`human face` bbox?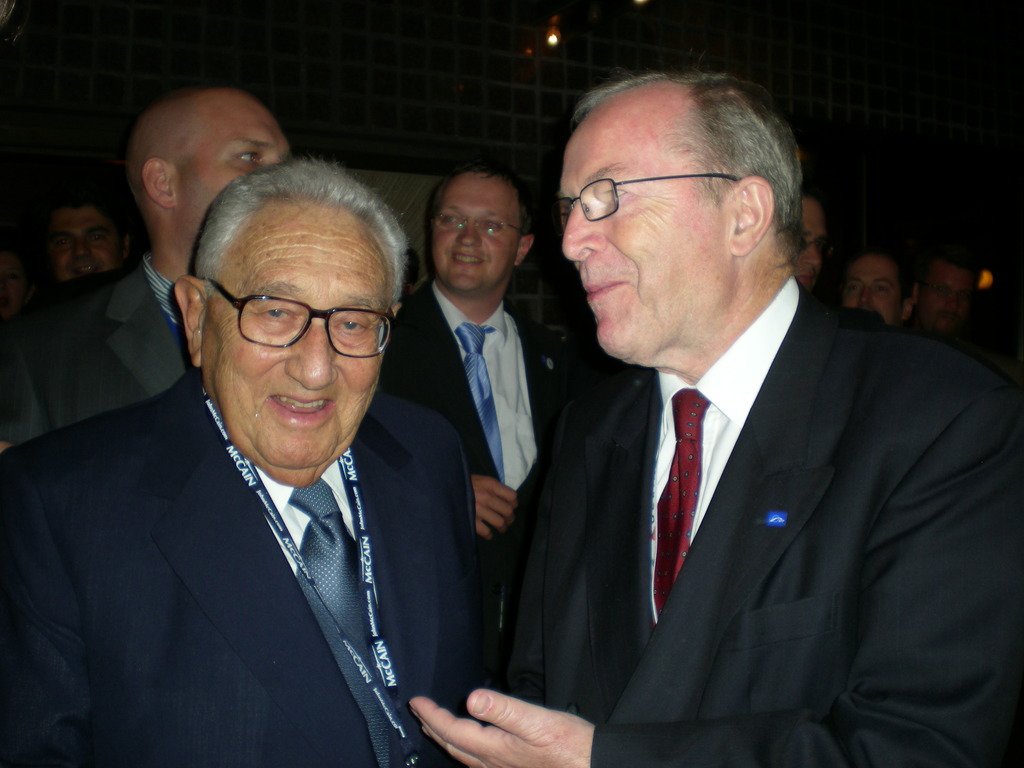
crop(793, 204, 825, 289)
